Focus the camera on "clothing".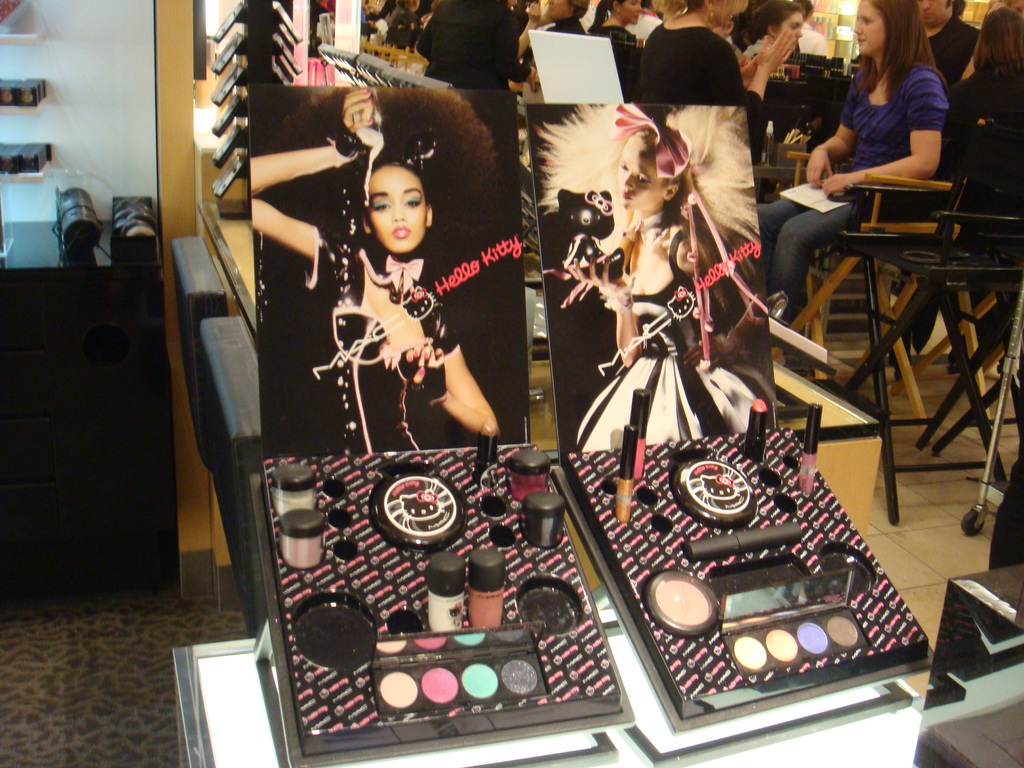
Focus region: 639,19,767,209.
